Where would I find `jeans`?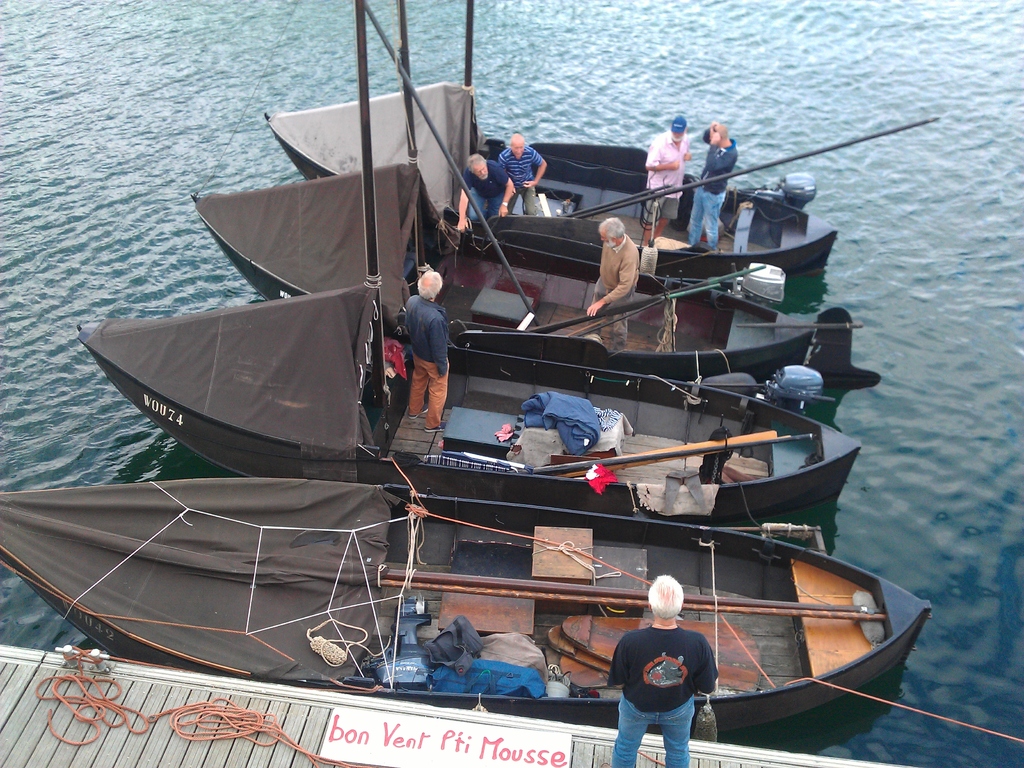
At left=601, top=277, right=627, bottom=340.
